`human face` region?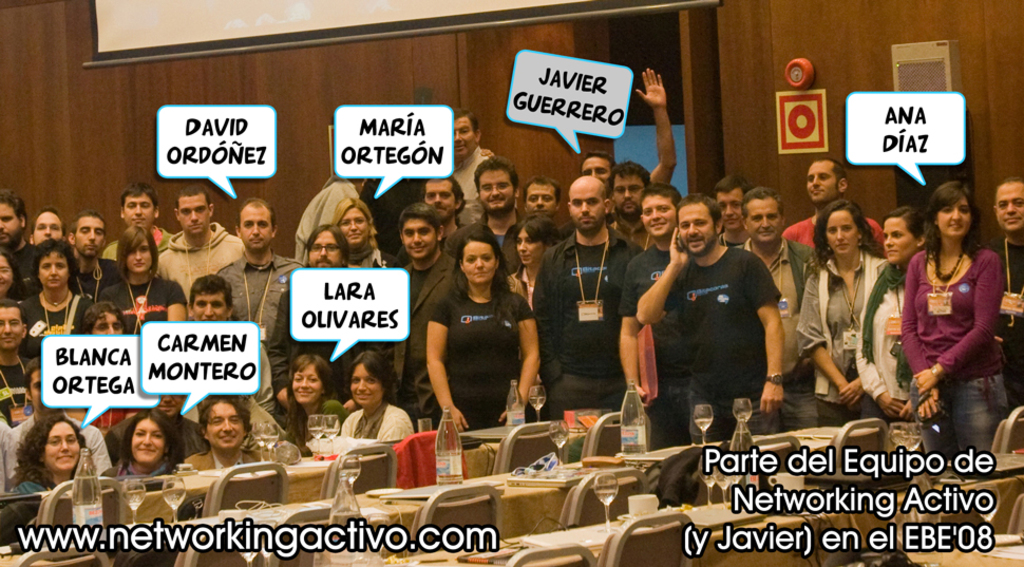
<bbox>404, 220, 436, 254</bbox>
